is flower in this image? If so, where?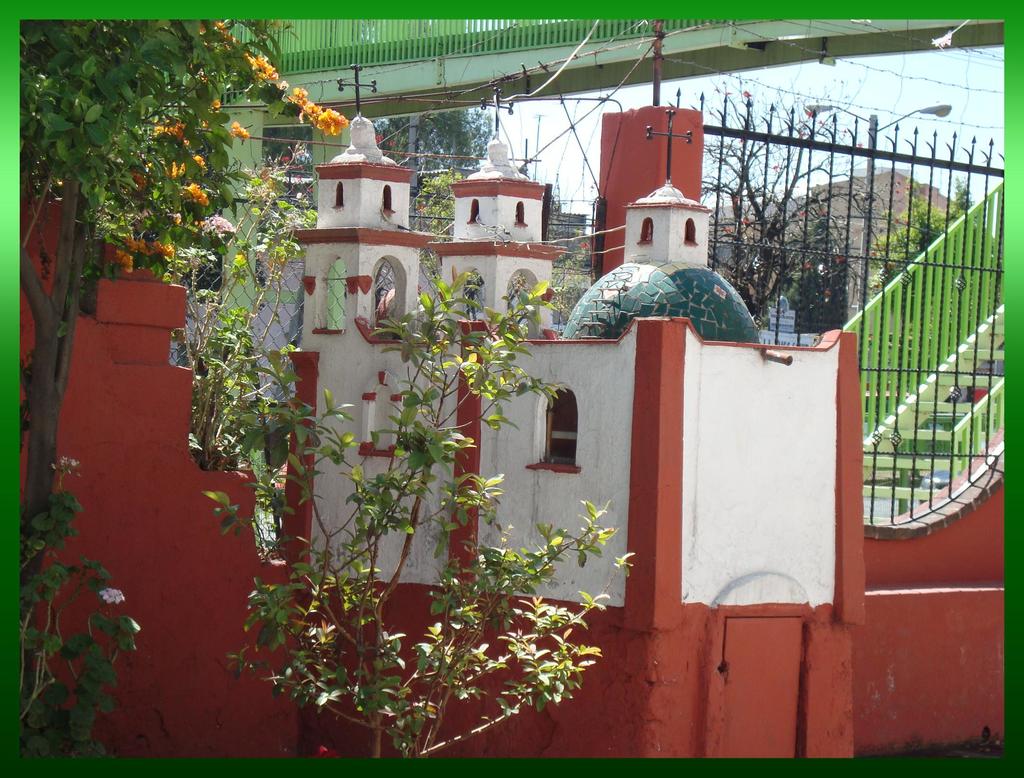
Yes, at bbox=(233, 119, 253, 142).
